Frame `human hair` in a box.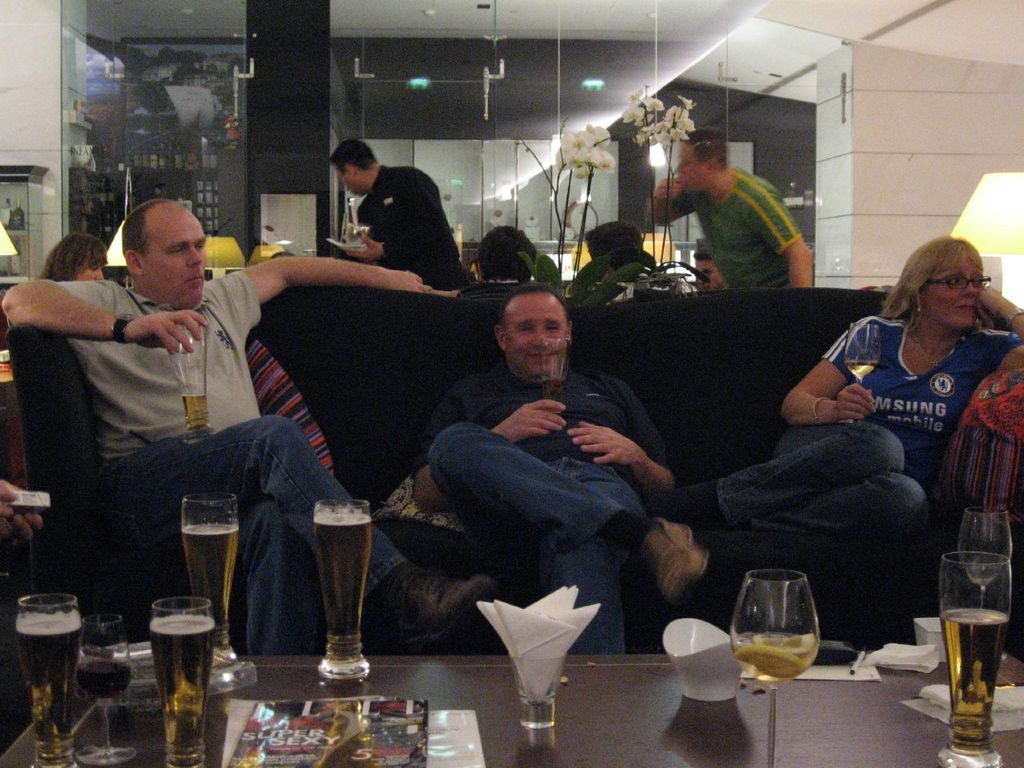
x1=502 y1=282 x2=578 y2=312.
